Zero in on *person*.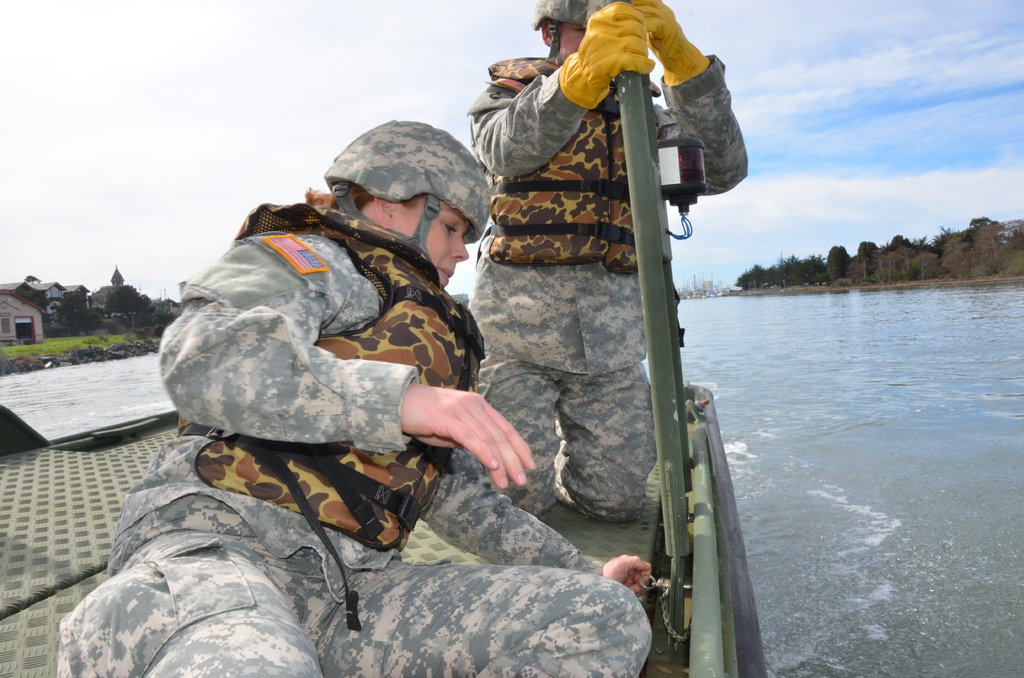
Zeroed in: Rect(61, 121, 653, 677).
